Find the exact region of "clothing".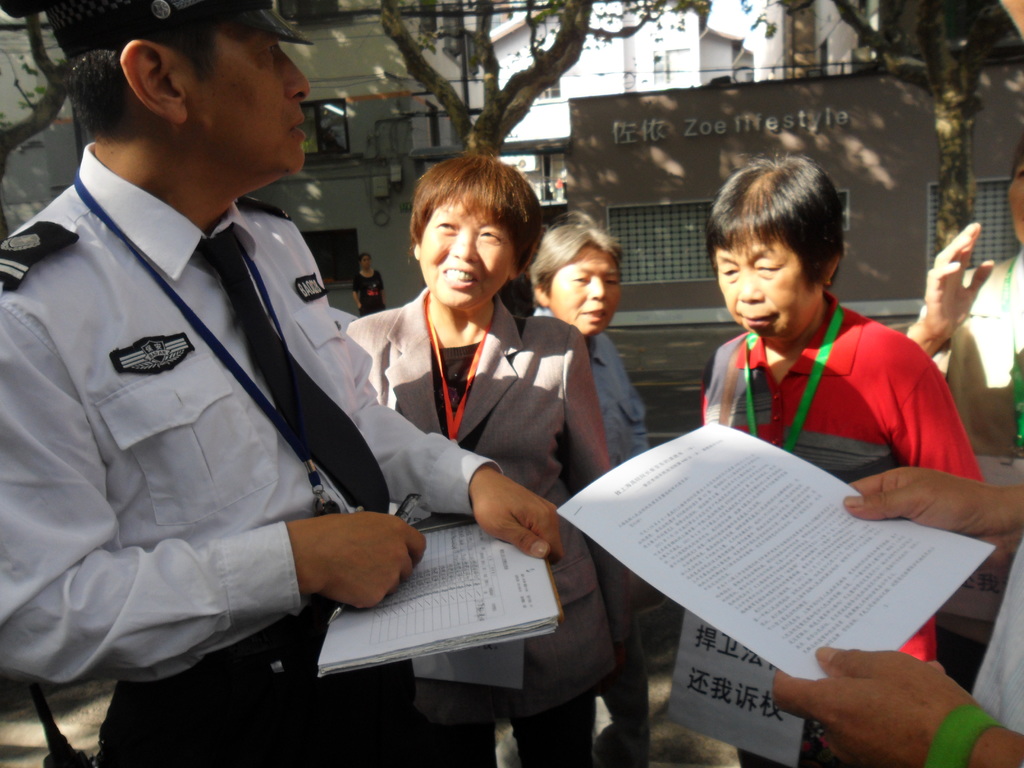
Exact region: select_region(336, 286, 637, 767).
